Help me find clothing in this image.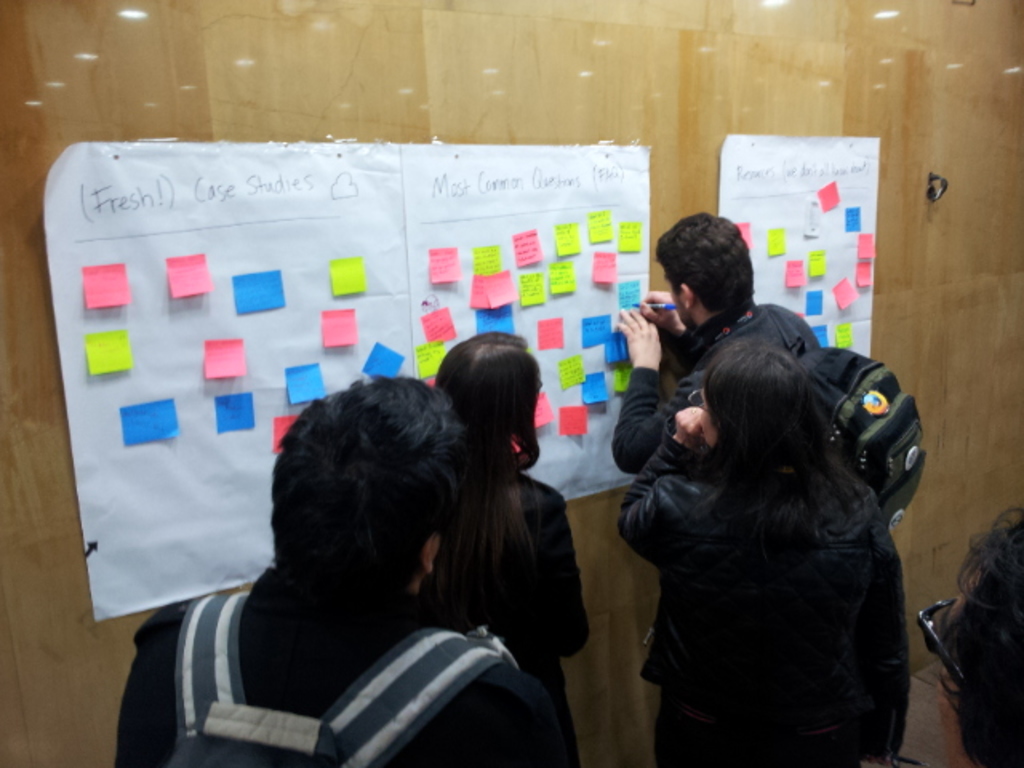
Found it: <bbox>603, 290, 821, 483</bbox>.
